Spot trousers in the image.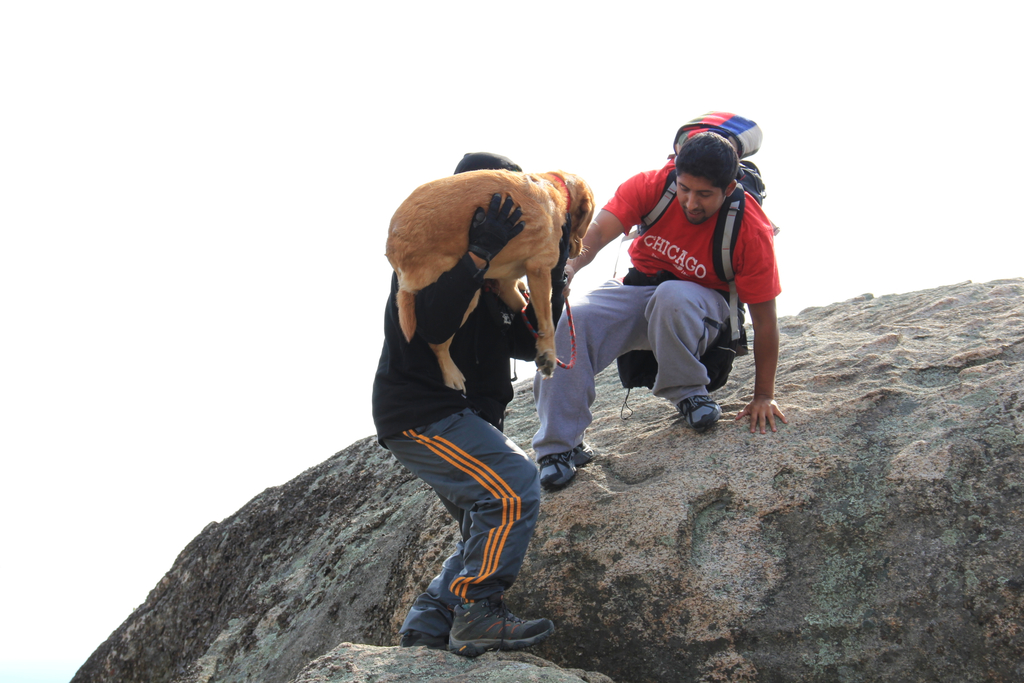
trousers found at detection(527, 274, 735, 462).
